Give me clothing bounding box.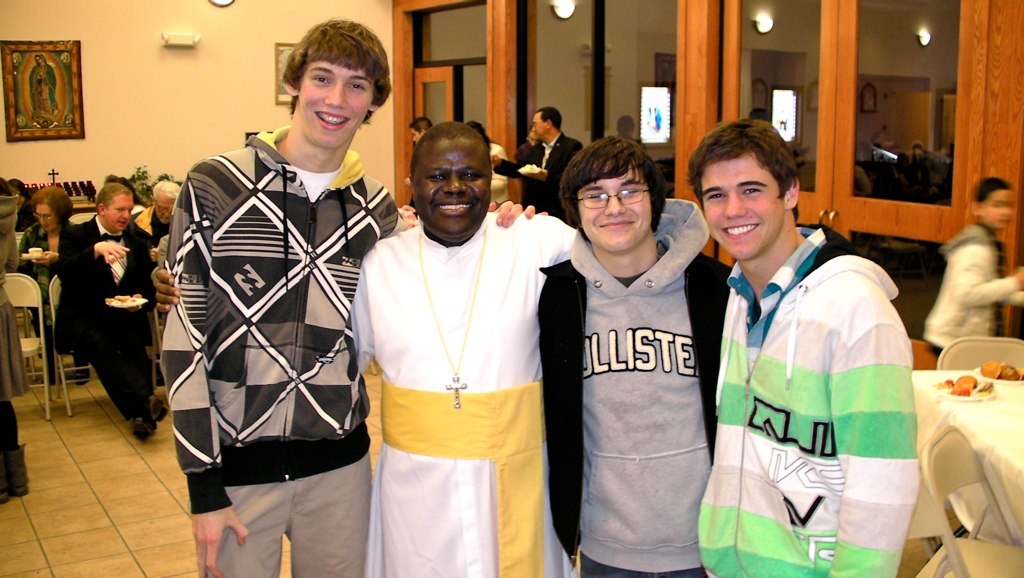
{"left": 0, "top": 228, "right": 93, "bottom": 330}.
